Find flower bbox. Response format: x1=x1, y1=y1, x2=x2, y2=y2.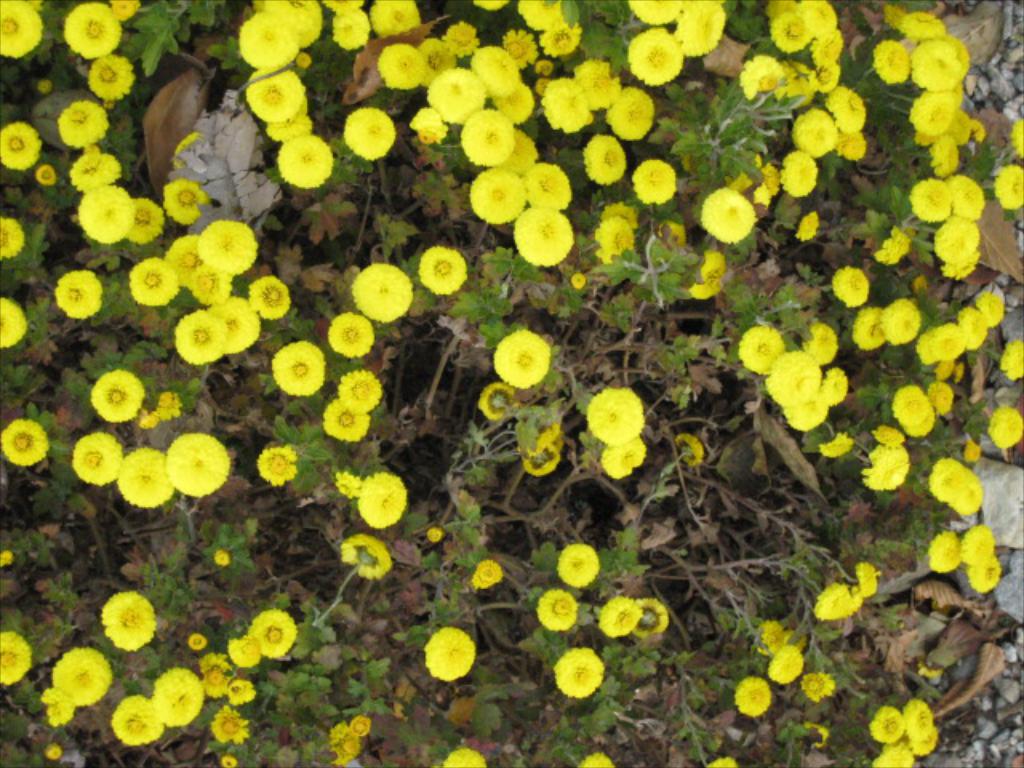
x1=70, y1=2, x2=115, y2=66.
